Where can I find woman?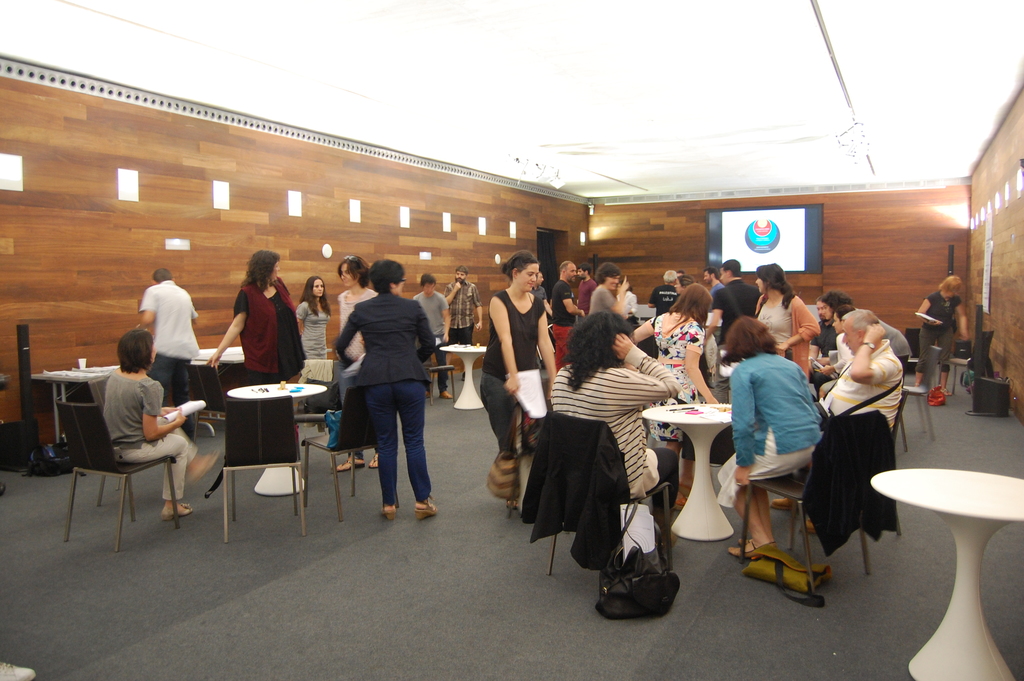
You can find it at [820, 302, 860, 373].
